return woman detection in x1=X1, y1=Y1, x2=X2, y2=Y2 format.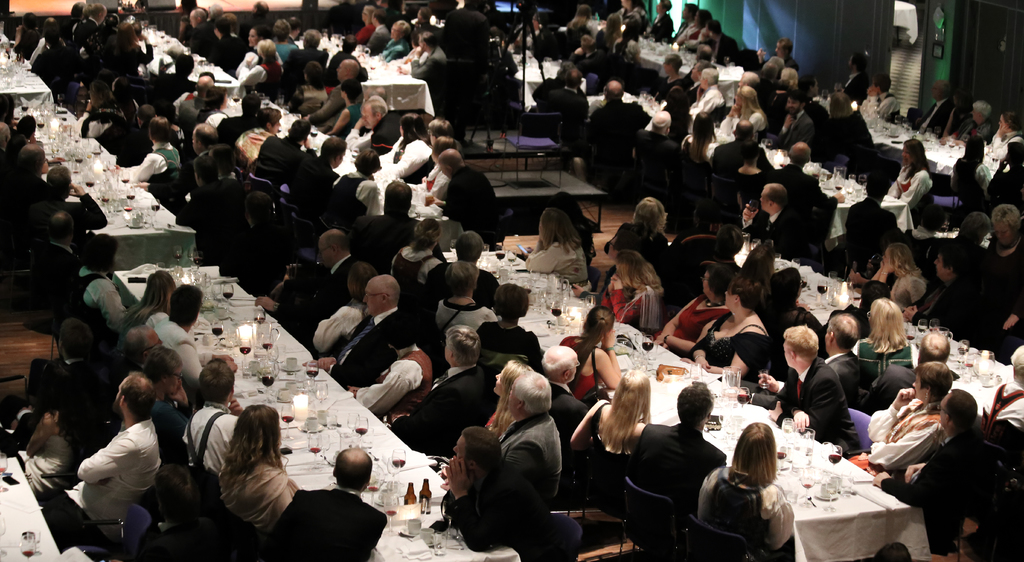
x1=120, y1=273, x2=175, y2=330.
